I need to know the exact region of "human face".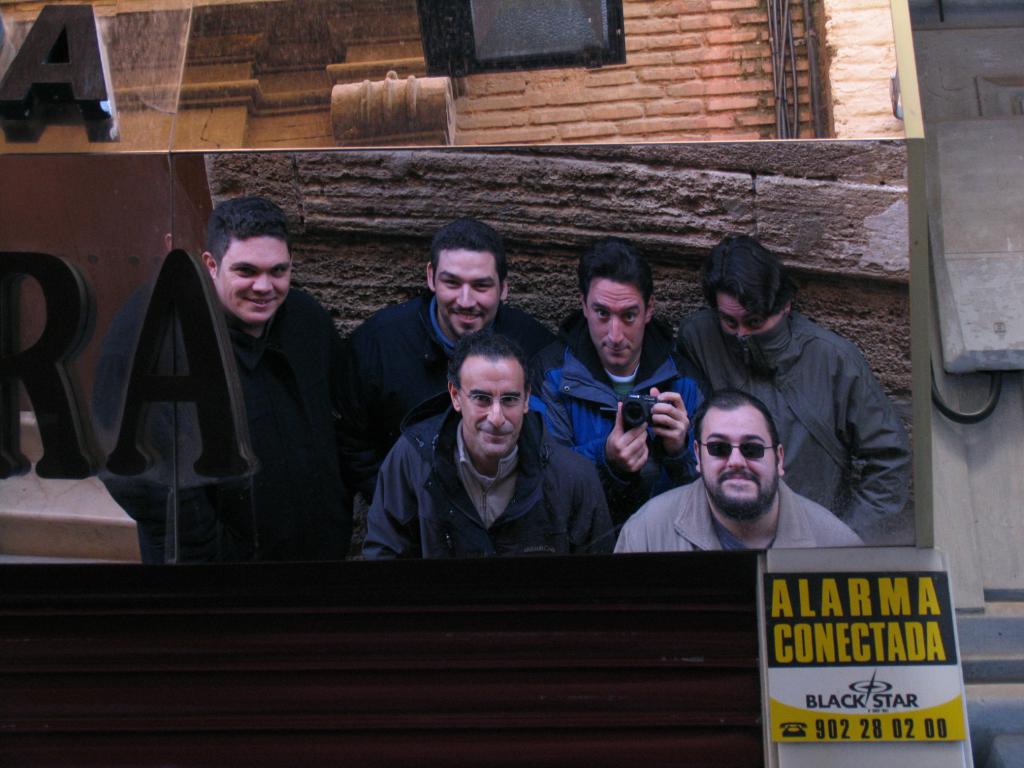
Region: [588,283,643,369].
